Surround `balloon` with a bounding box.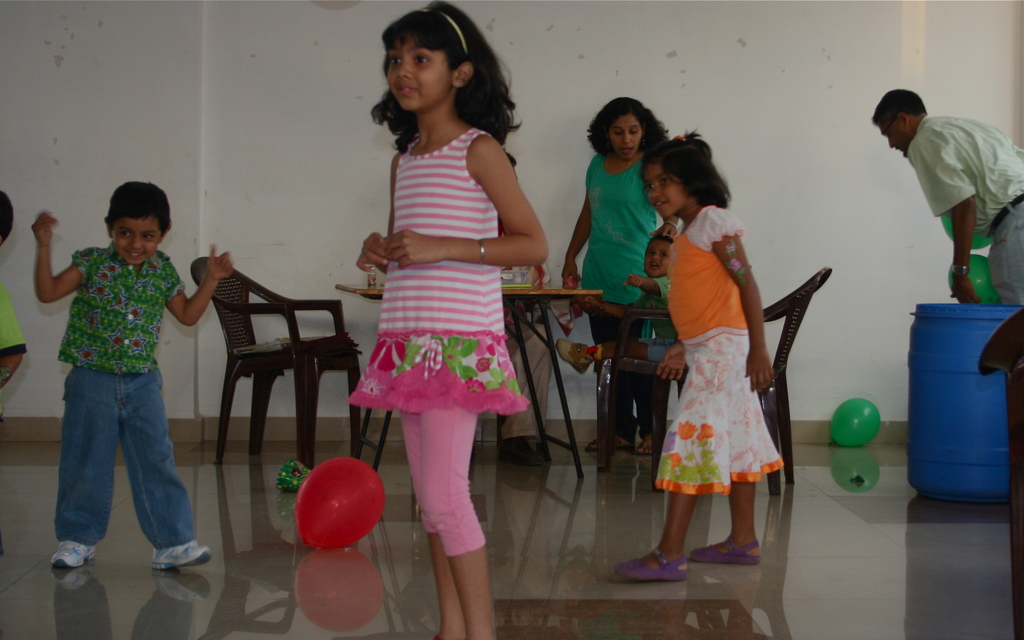
(295, 460, 385, 550).
